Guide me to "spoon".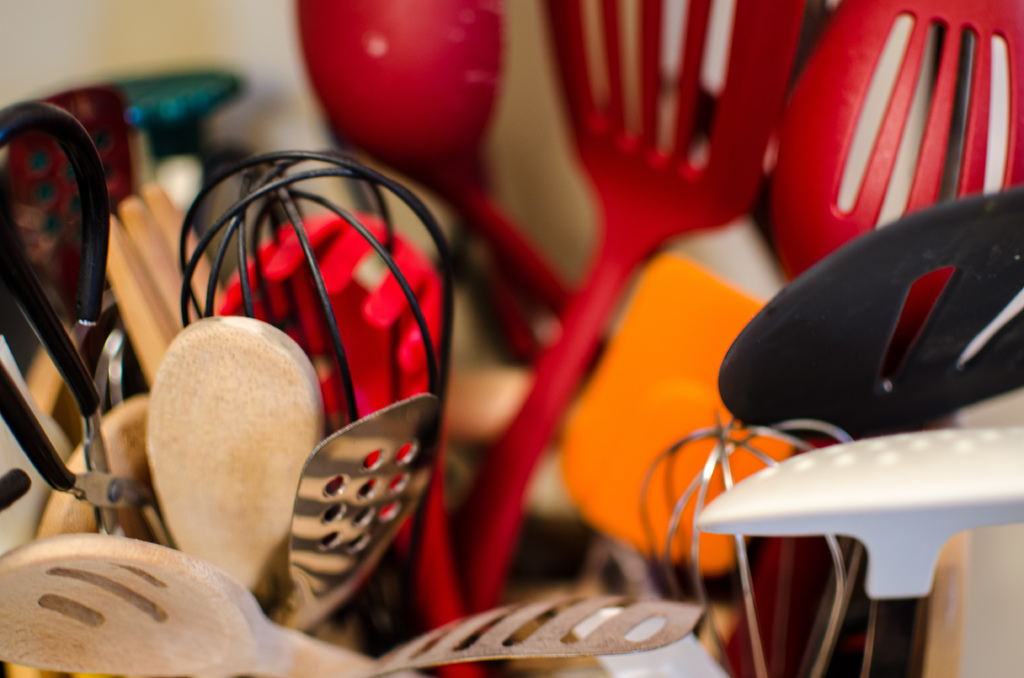
Guidance: 692, 428, 1023, 677.
